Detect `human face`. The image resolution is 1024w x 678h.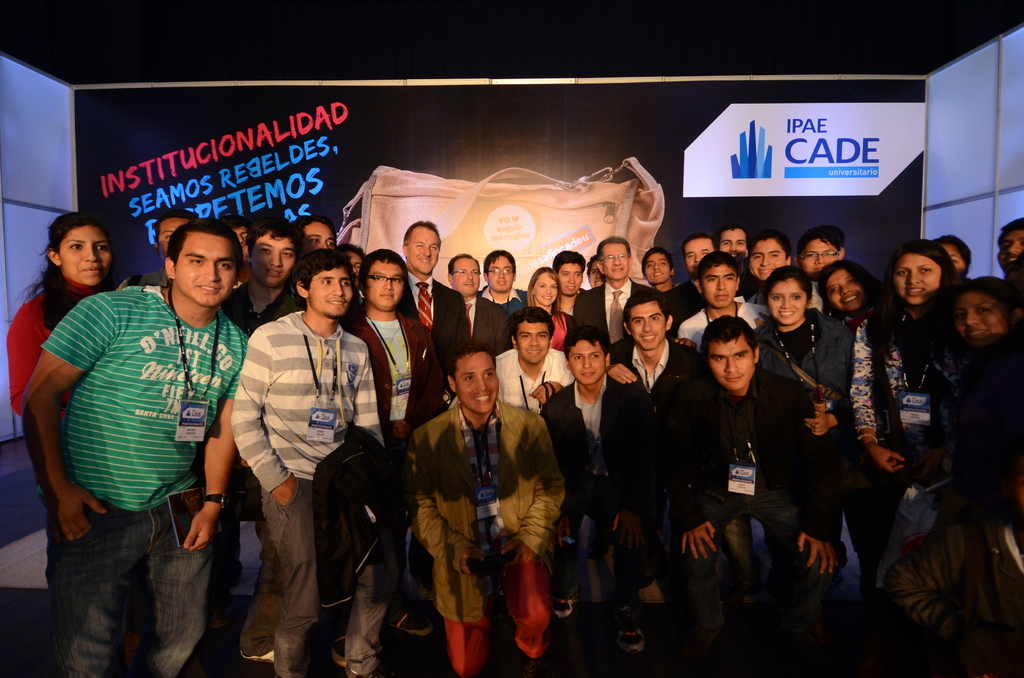
803:236:838:273.
